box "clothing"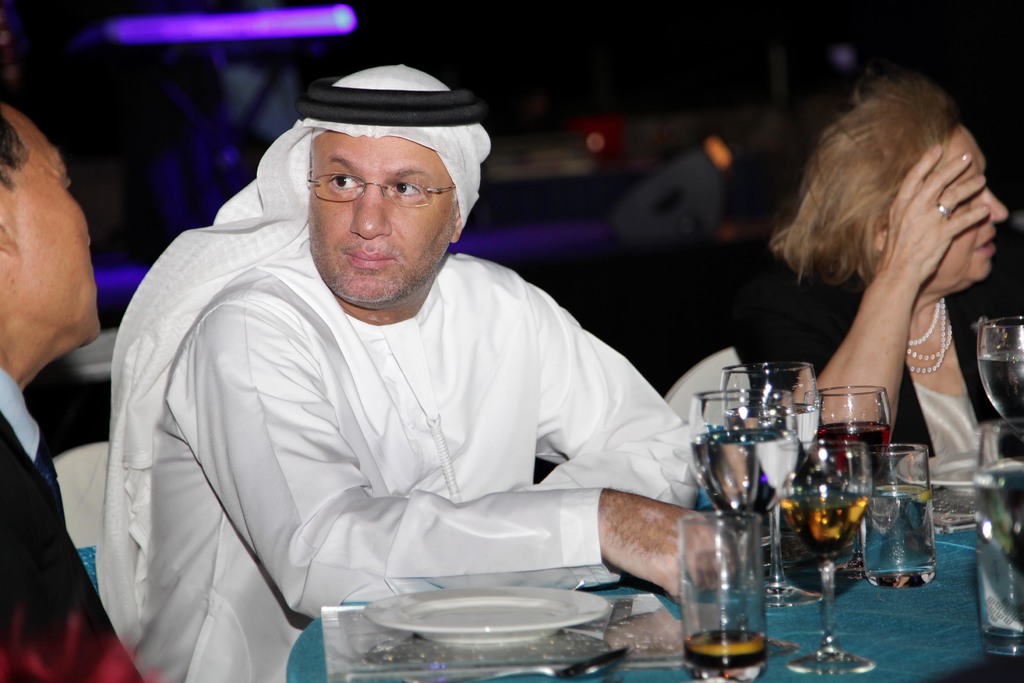
left=0, top=372, right=147, bottom=682
